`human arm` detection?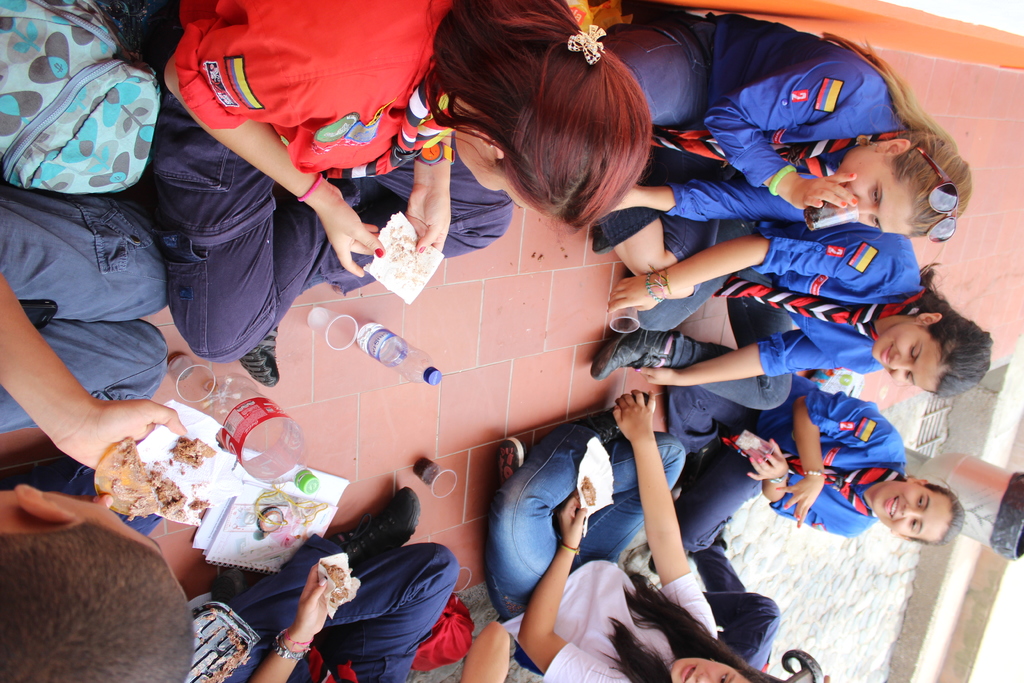
[0,273,190,466]
